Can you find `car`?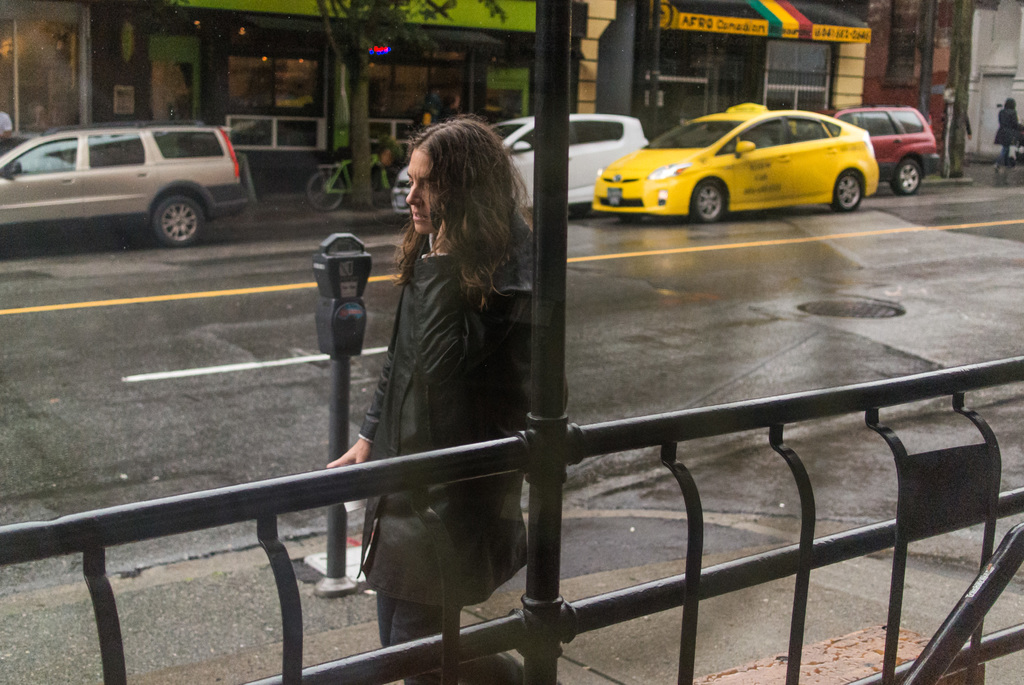
Yes, bounding box: left=390, top=114, right=651, bottom=221.
